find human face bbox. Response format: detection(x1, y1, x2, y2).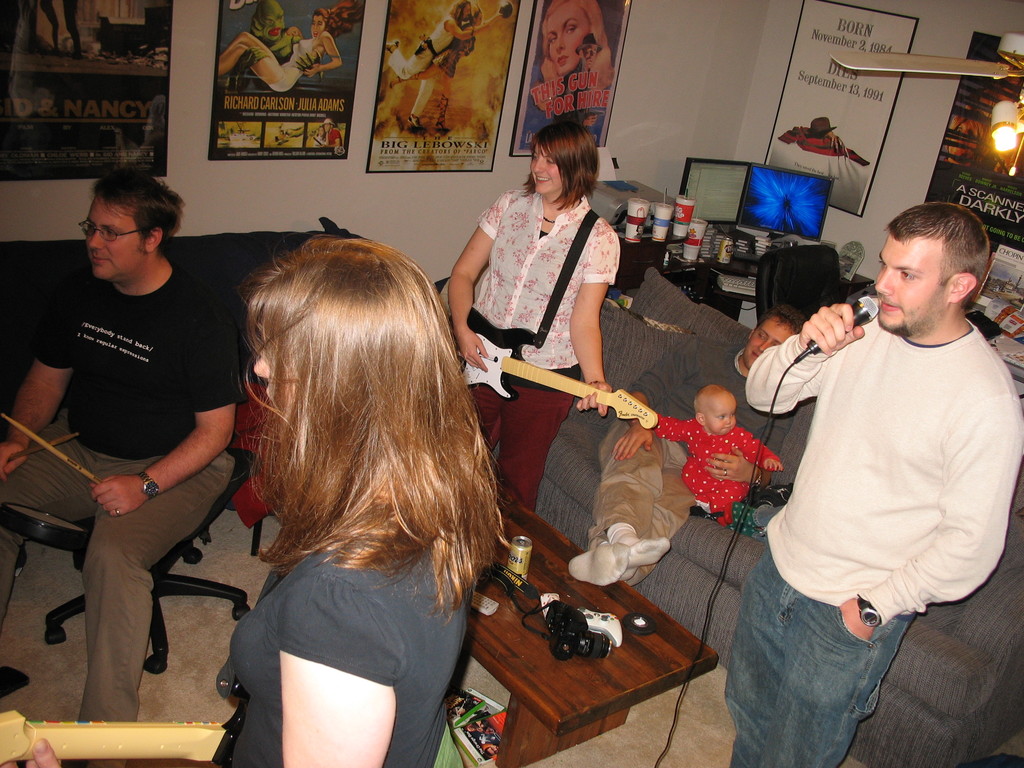
detection(532, 146, 561, 193).
